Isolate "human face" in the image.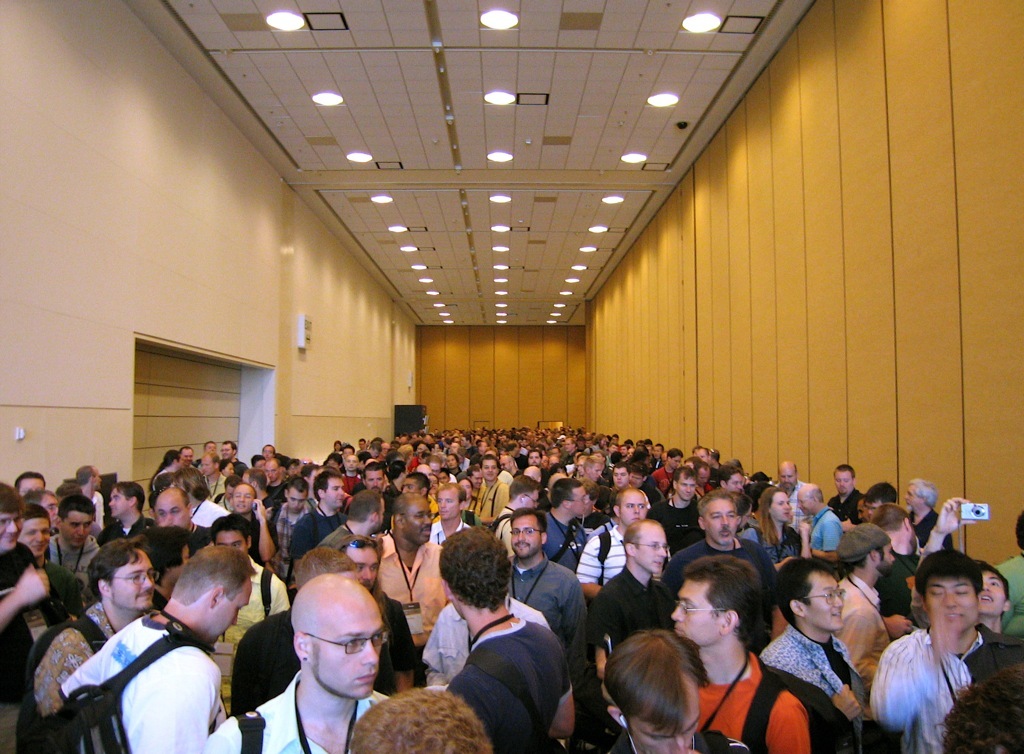
Isolated region: detection(263, 462, 278, 481).
